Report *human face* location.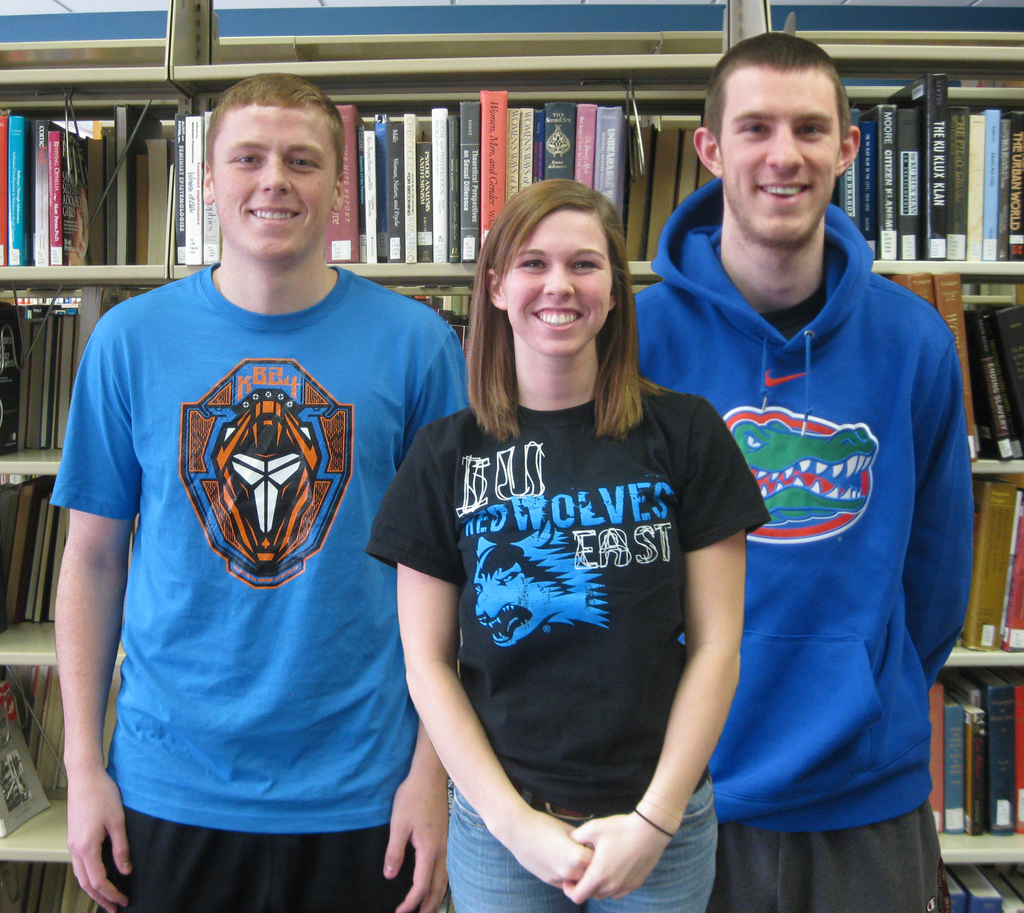
Report: pyautogui.locateOnScreen(212, 99, 340, 264).
